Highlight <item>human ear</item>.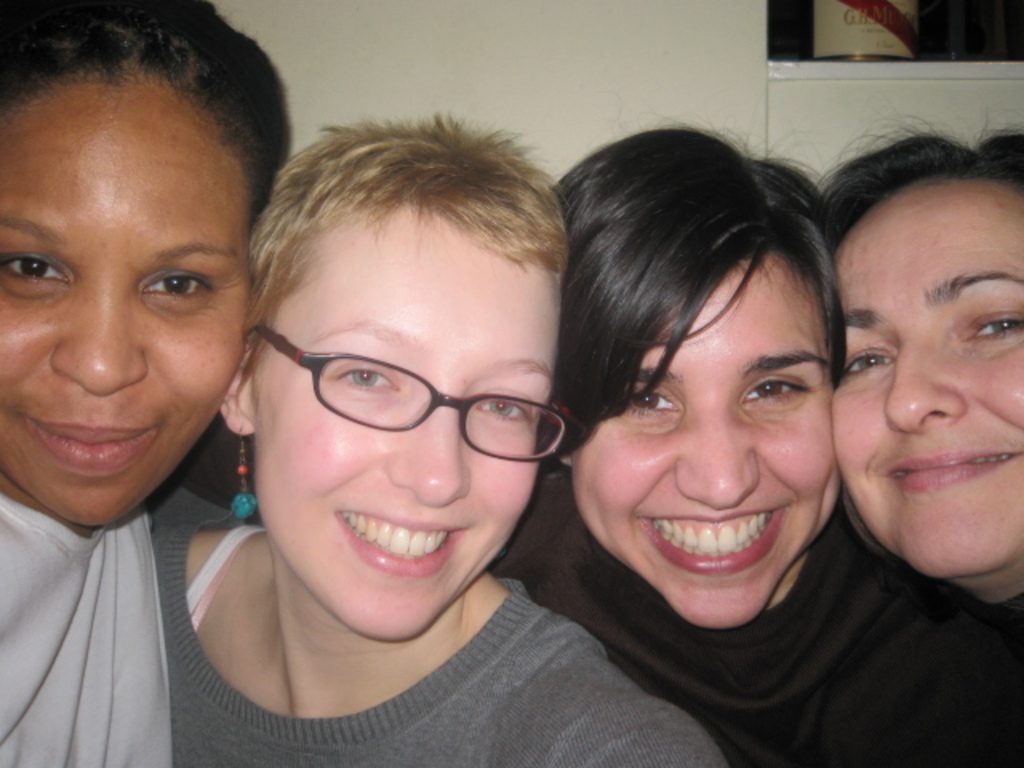
Highlighted region: (left=216, top=381, right=253, bottom=434).
